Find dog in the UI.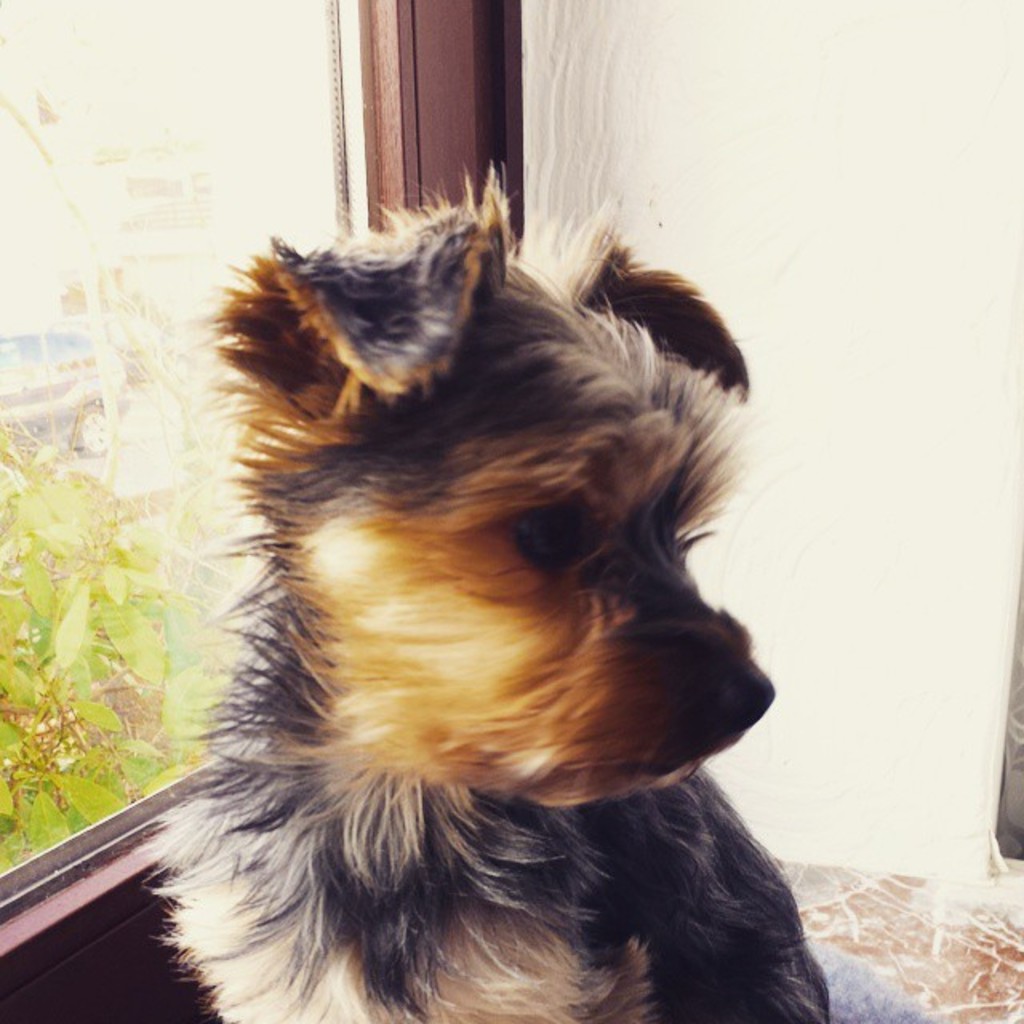
UI element at pyautogui.locateOnScreen(131, 160, 942, 1022).
